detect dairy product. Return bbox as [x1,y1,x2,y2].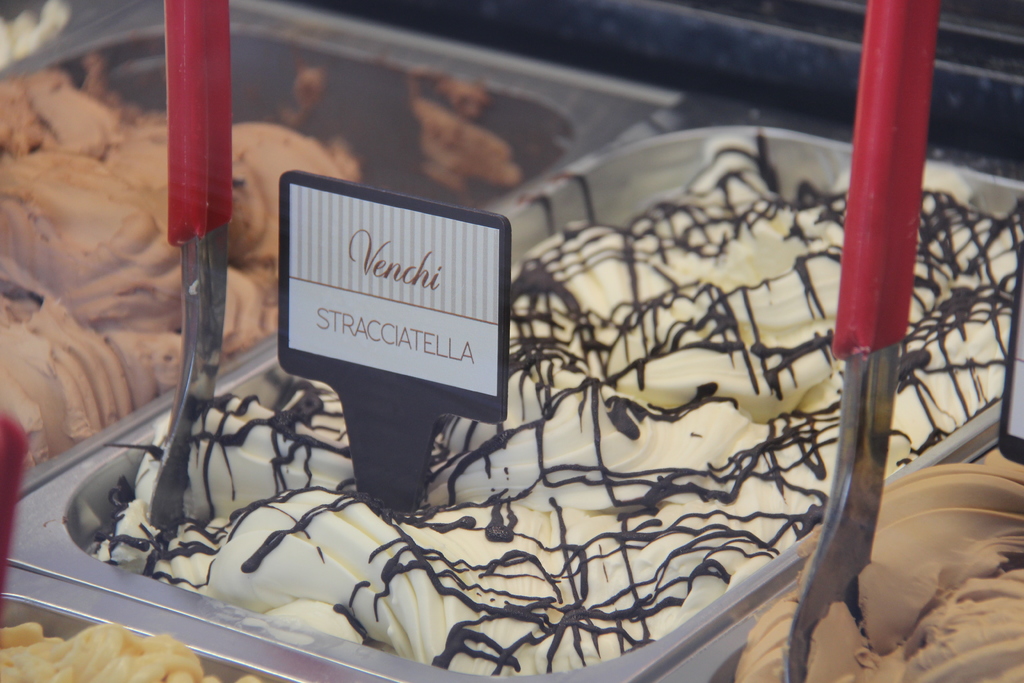
[4,72,456,466].
